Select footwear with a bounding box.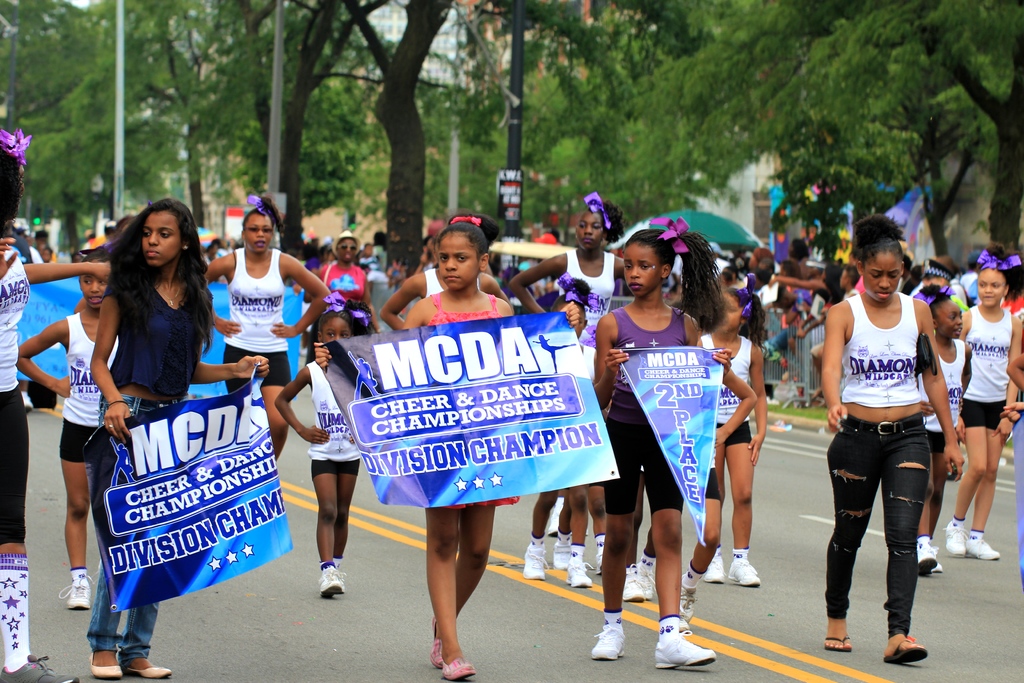
bbox=[427, 620, 448, 666].
